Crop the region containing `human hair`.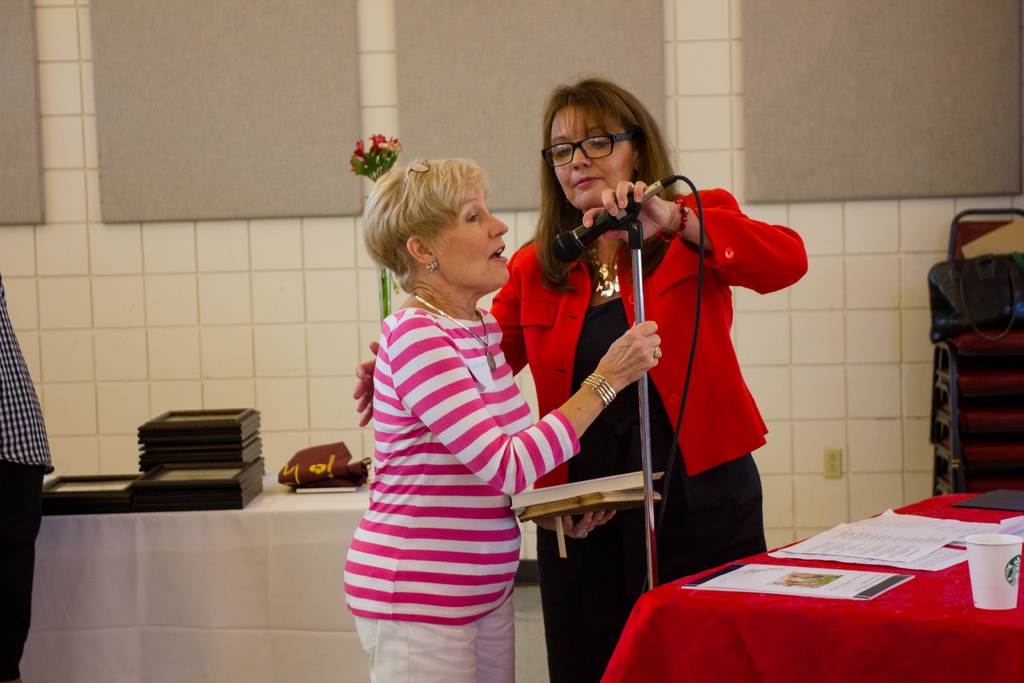
Crop region: <box>371,144,523,304</box>.
